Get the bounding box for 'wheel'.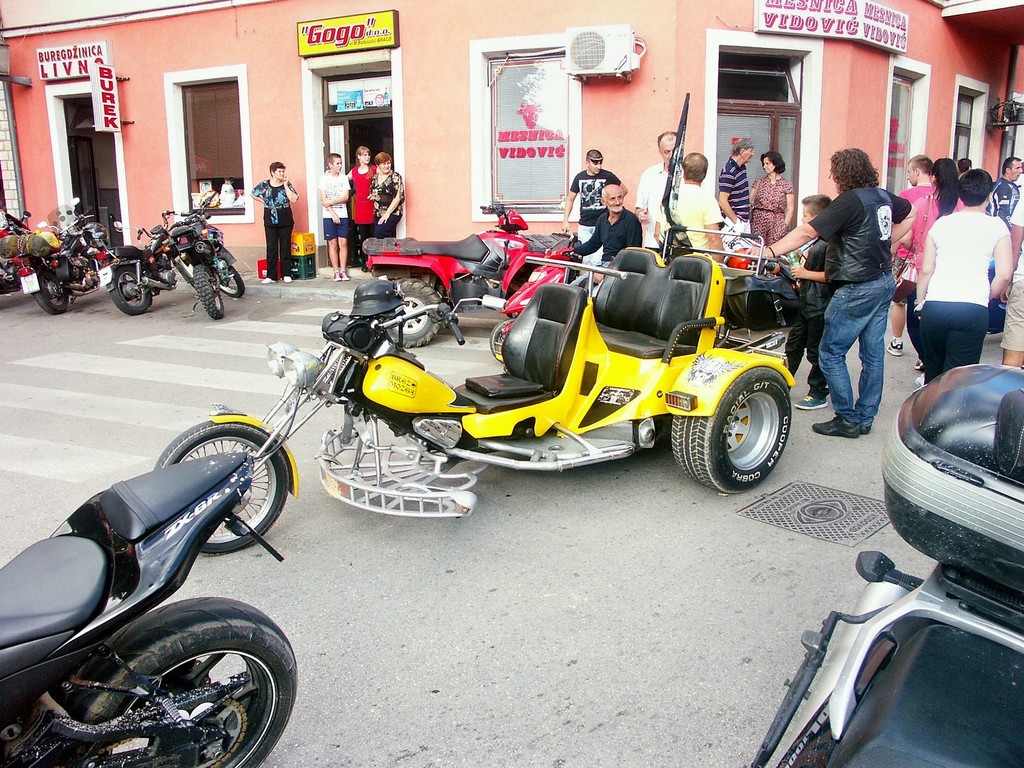
x1=148 y1=415 x2=291 y2=548.
